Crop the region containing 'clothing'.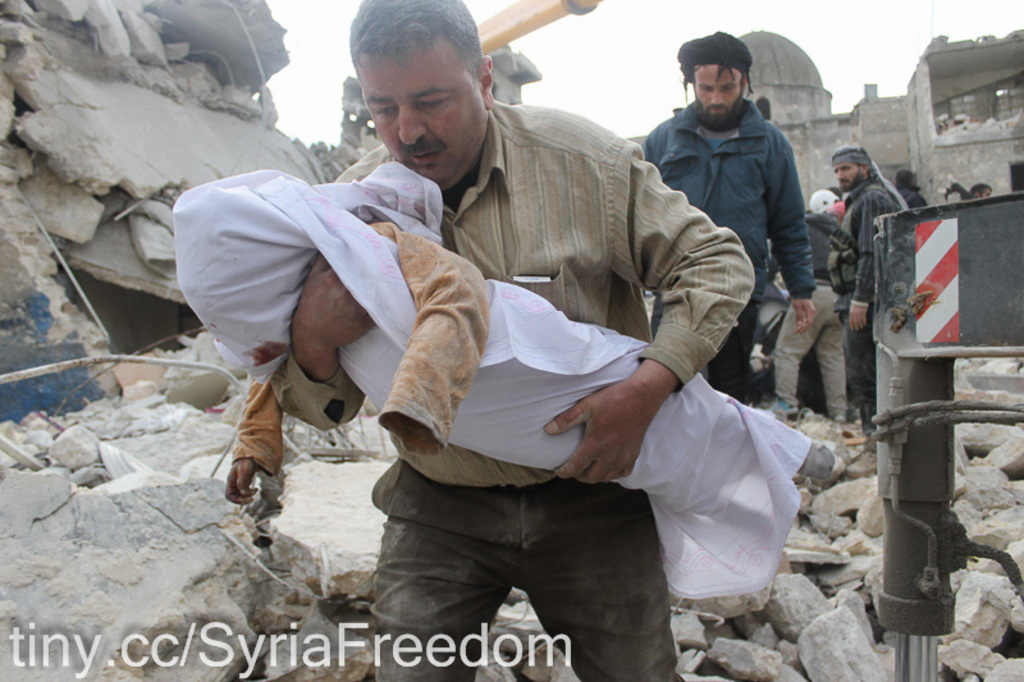
Crop region: x1=826, y1=182, x2=896, y2=429.
